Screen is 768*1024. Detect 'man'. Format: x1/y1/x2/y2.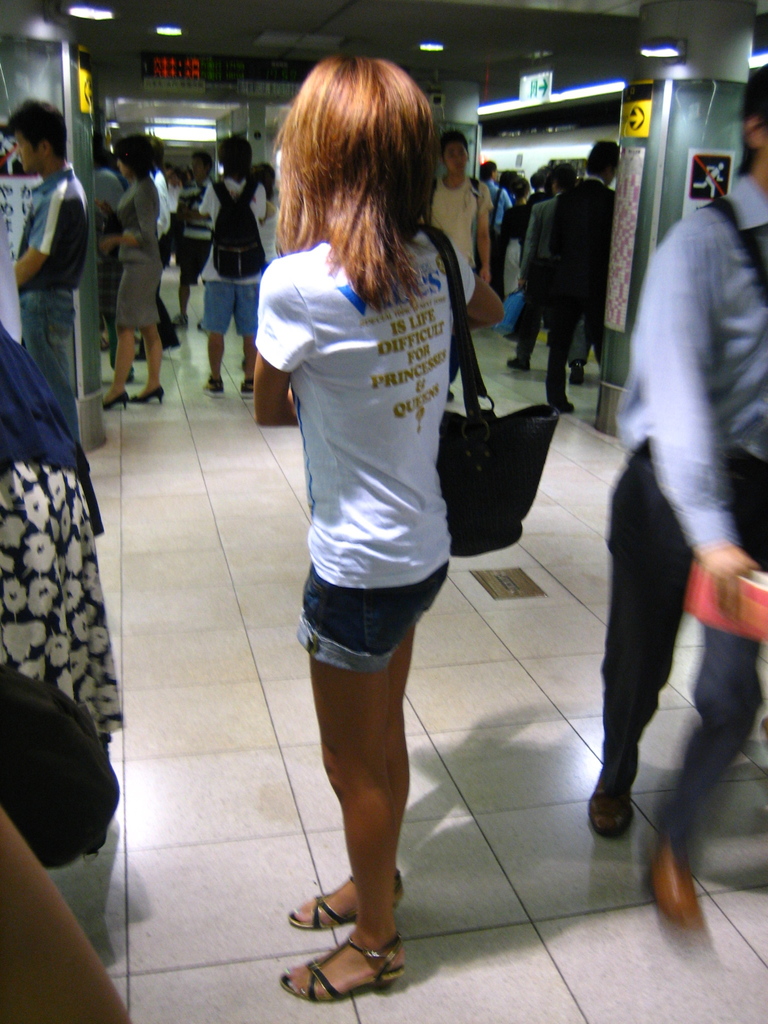
200/134/270/392.
